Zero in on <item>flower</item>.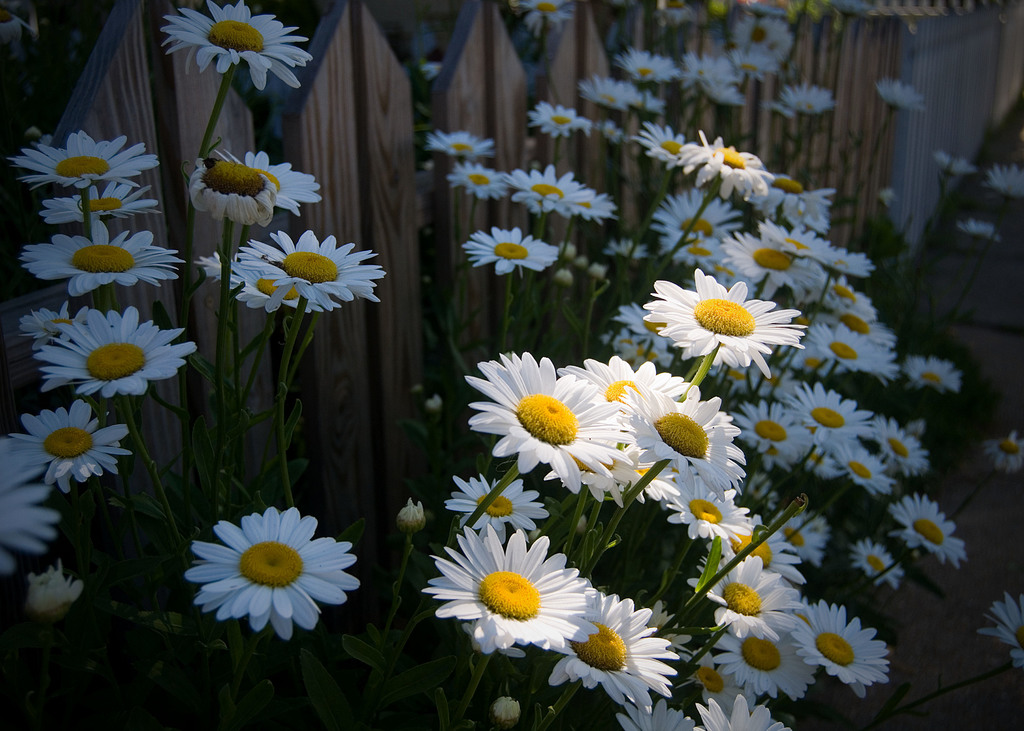
Zeroed in: locate(981, 592, 1023, 668).
